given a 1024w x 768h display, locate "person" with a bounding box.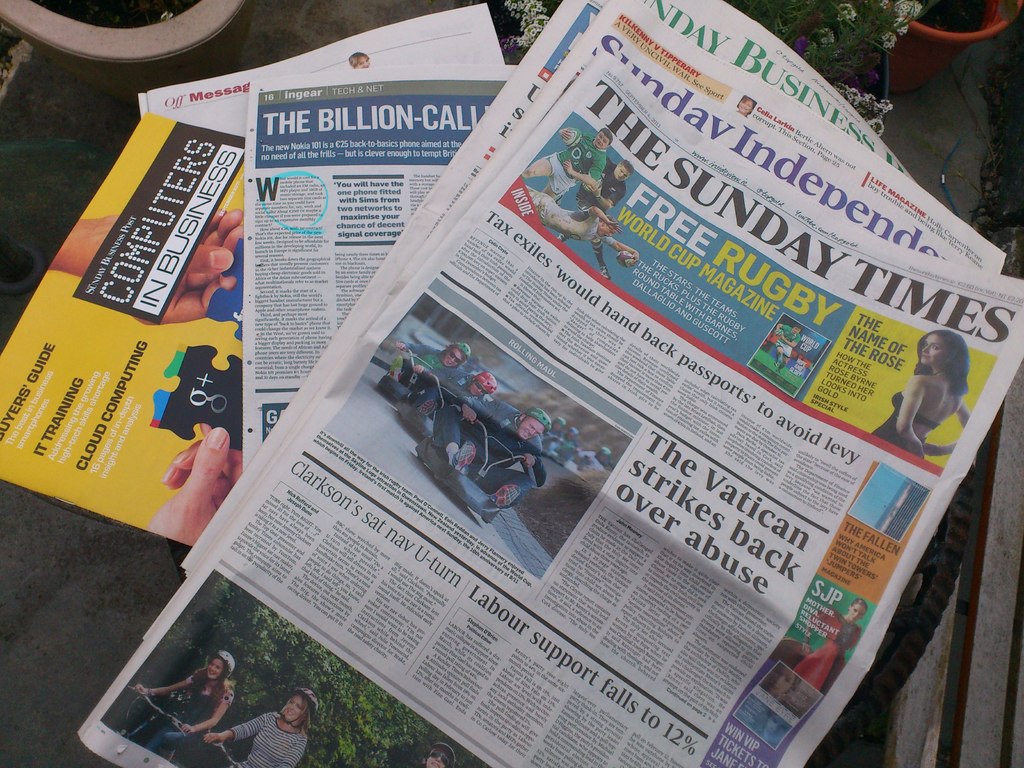
Located: [348,49,372,66].
